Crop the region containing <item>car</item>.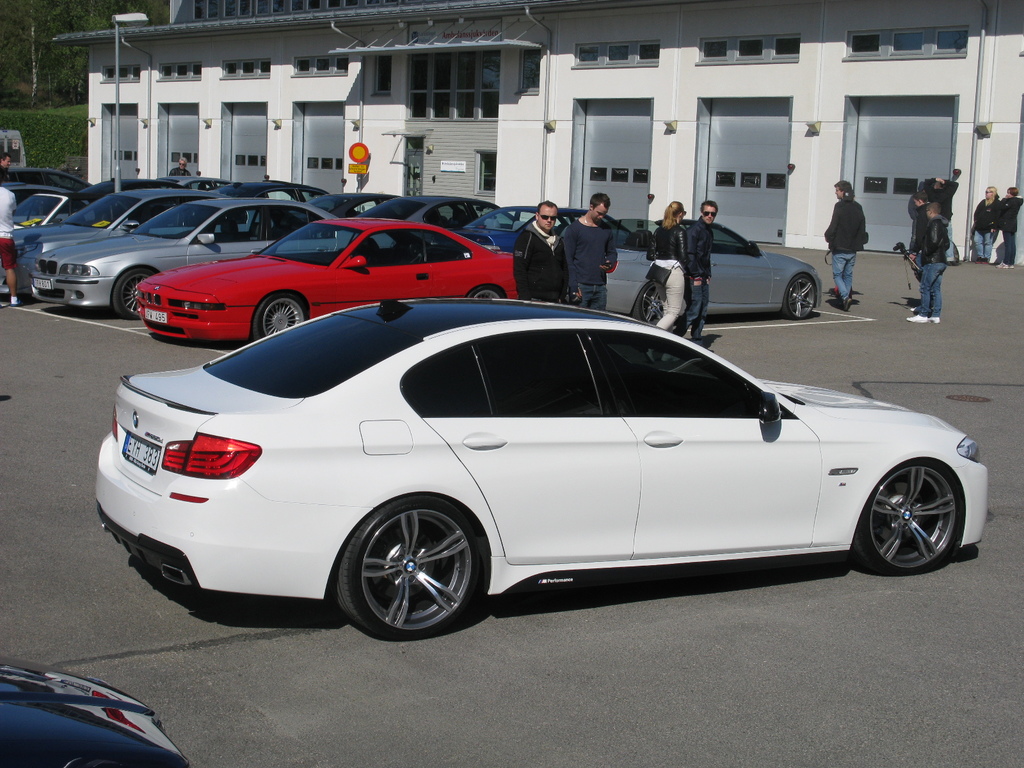
Crop region: 170/172/233/192.
